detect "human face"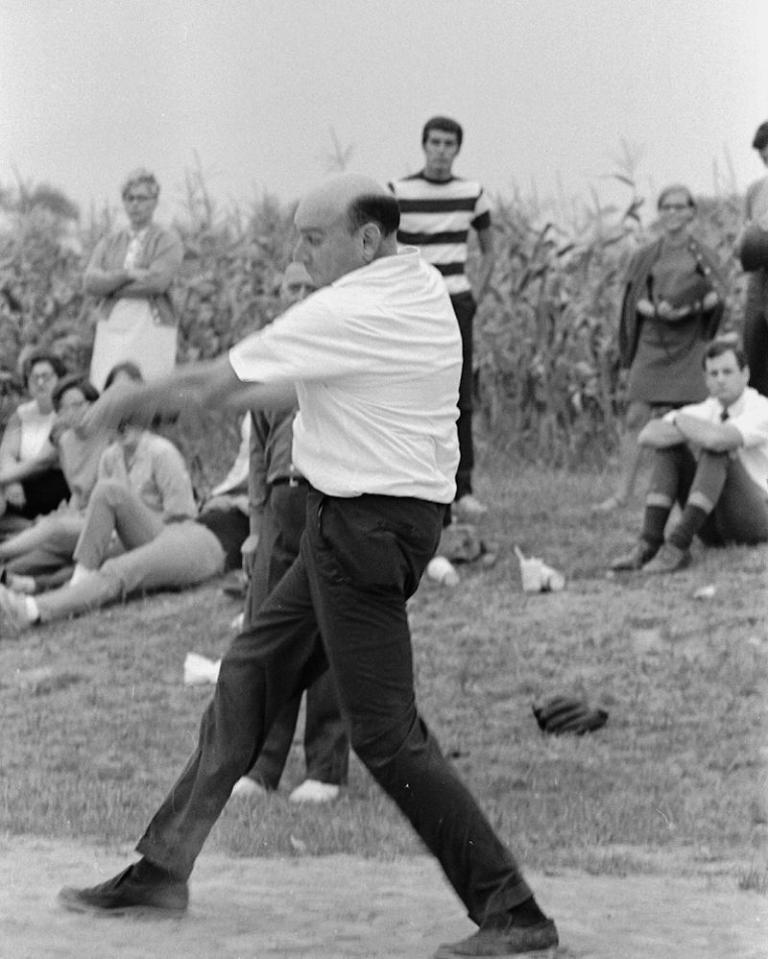
(659, 187, 700, 230)
